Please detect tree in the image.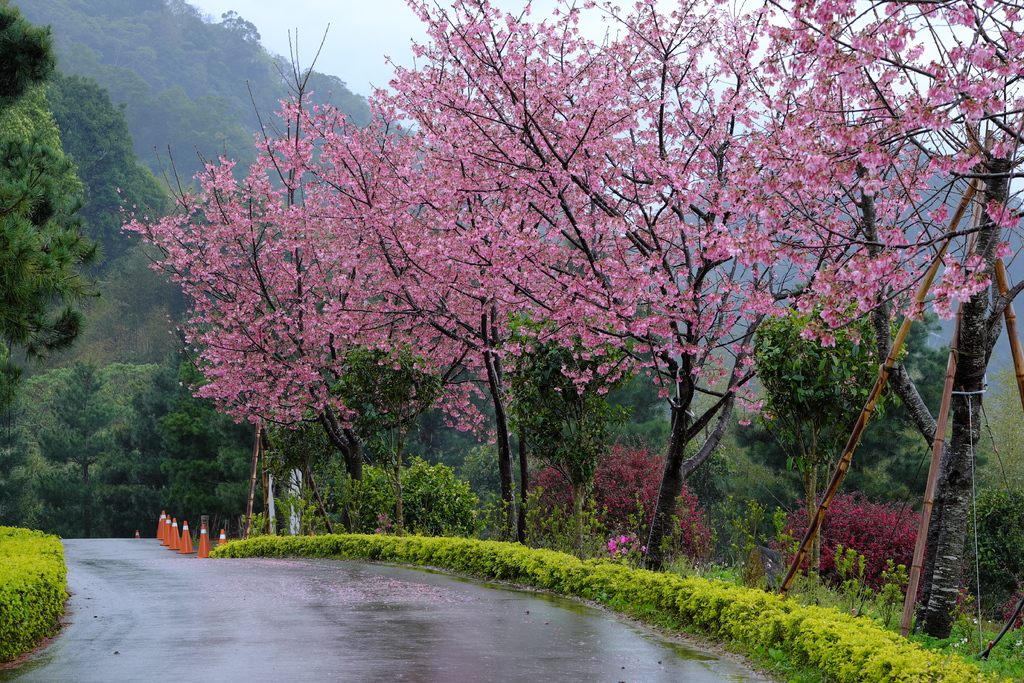
region(128, 15, 979, 613).
